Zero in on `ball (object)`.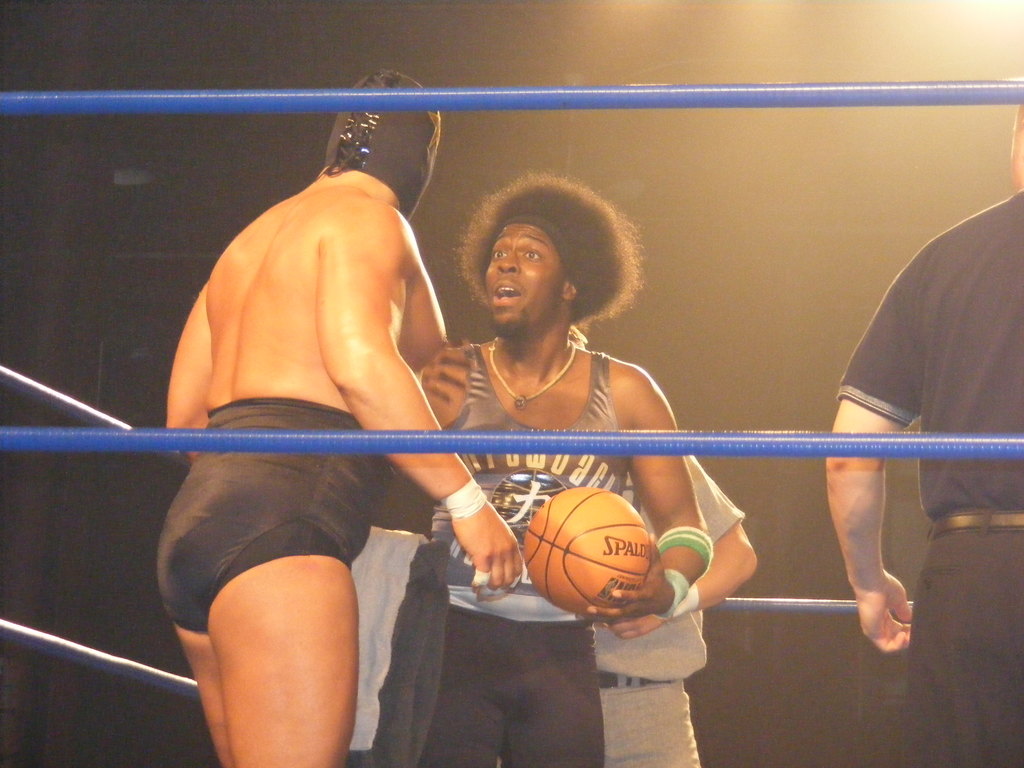
Zeroed in: (521,487,652,617).
